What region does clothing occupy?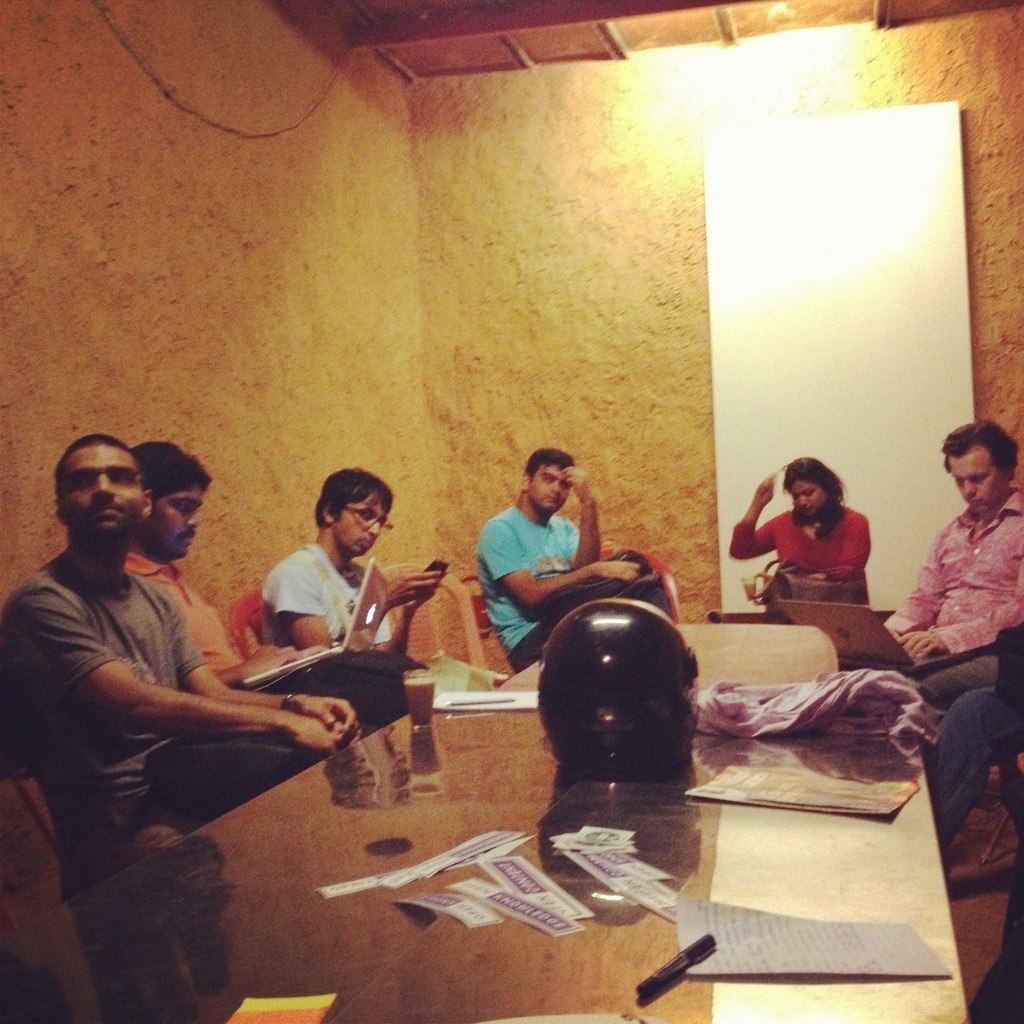
BBox(925, 662, 1023, 855).
